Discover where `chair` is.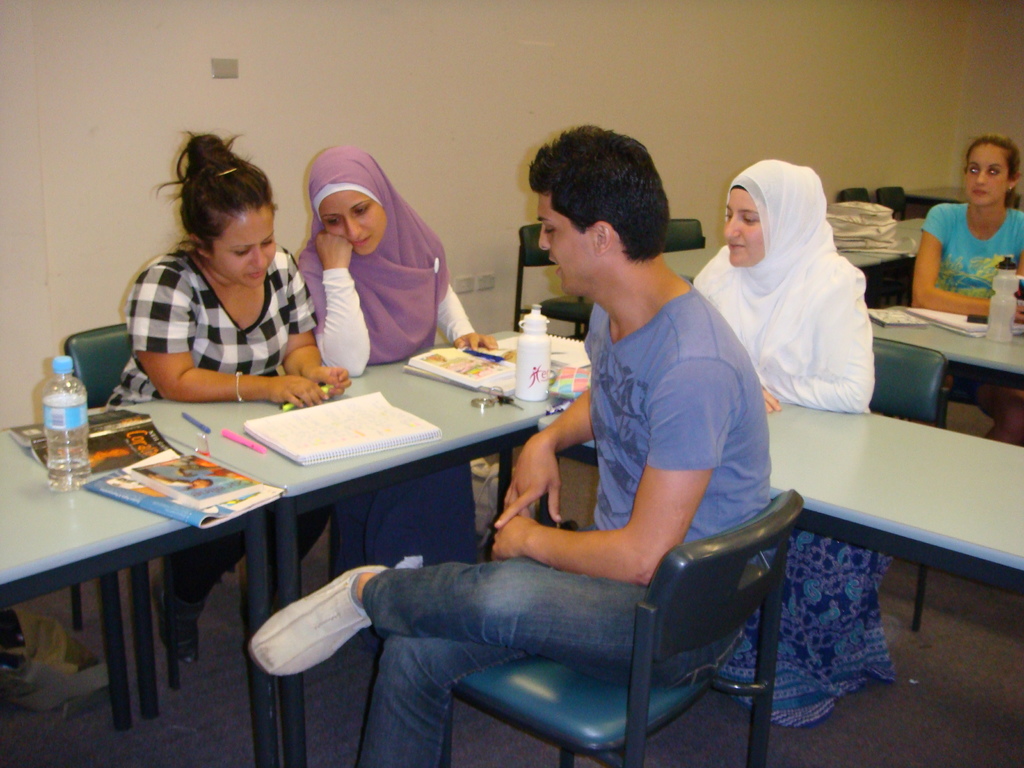
Discovered at left=661, top=214, right=714, bottom=283.
